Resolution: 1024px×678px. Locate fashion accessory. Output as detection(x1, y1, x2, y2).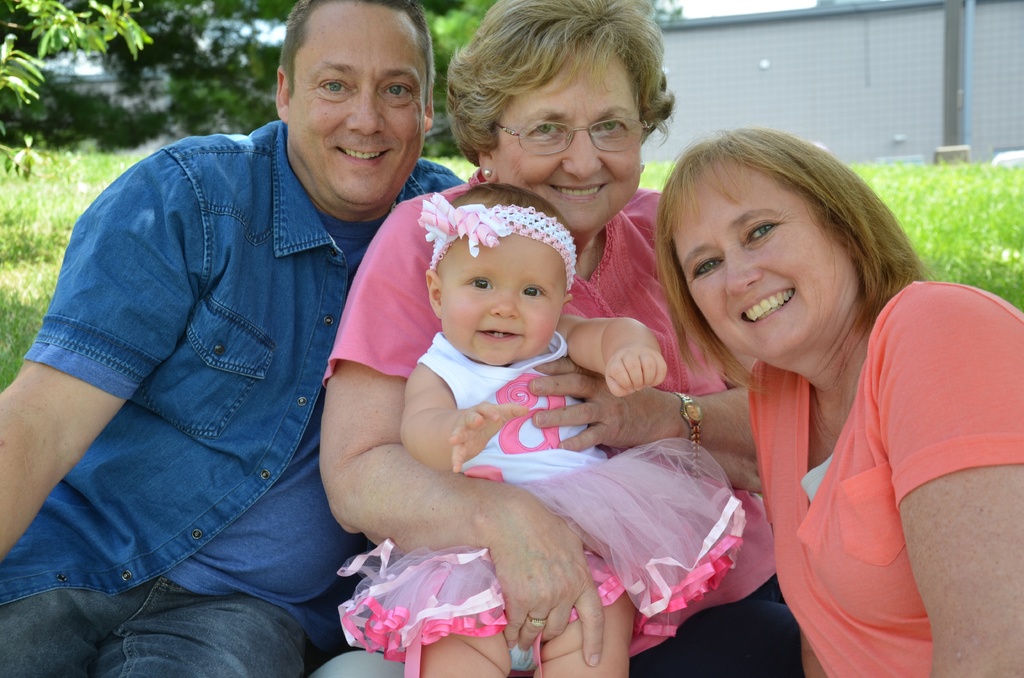
detection(419, 191, 580, 291).
